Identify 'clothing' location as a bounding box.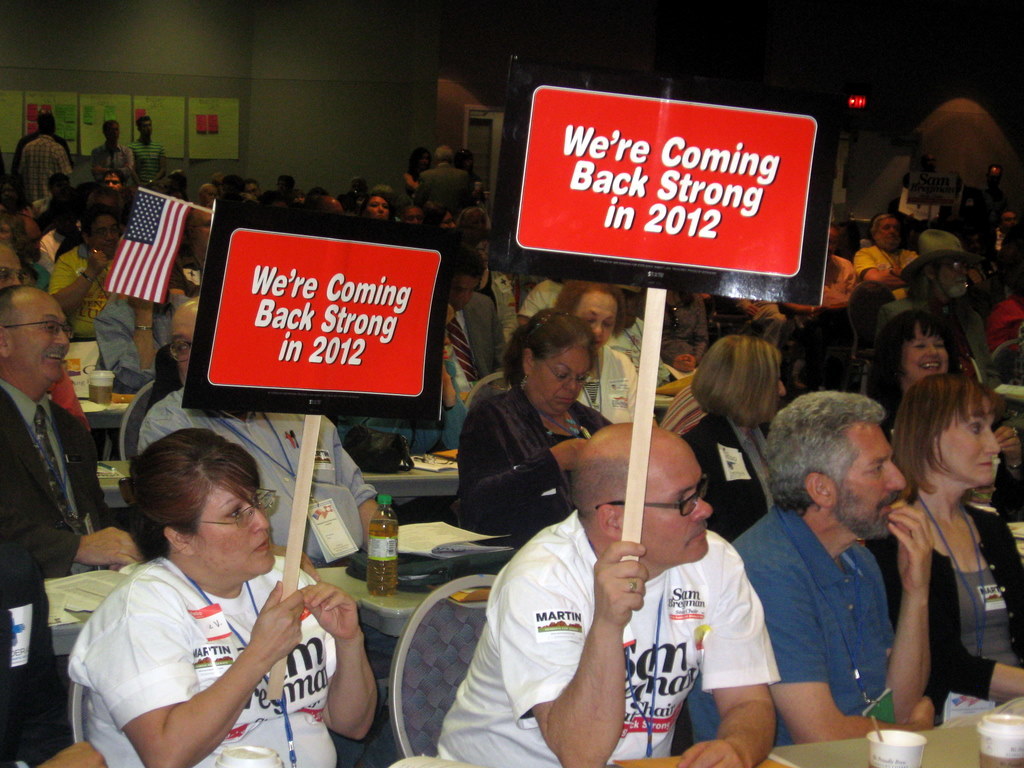
box=[560, 342, 665, 439].
